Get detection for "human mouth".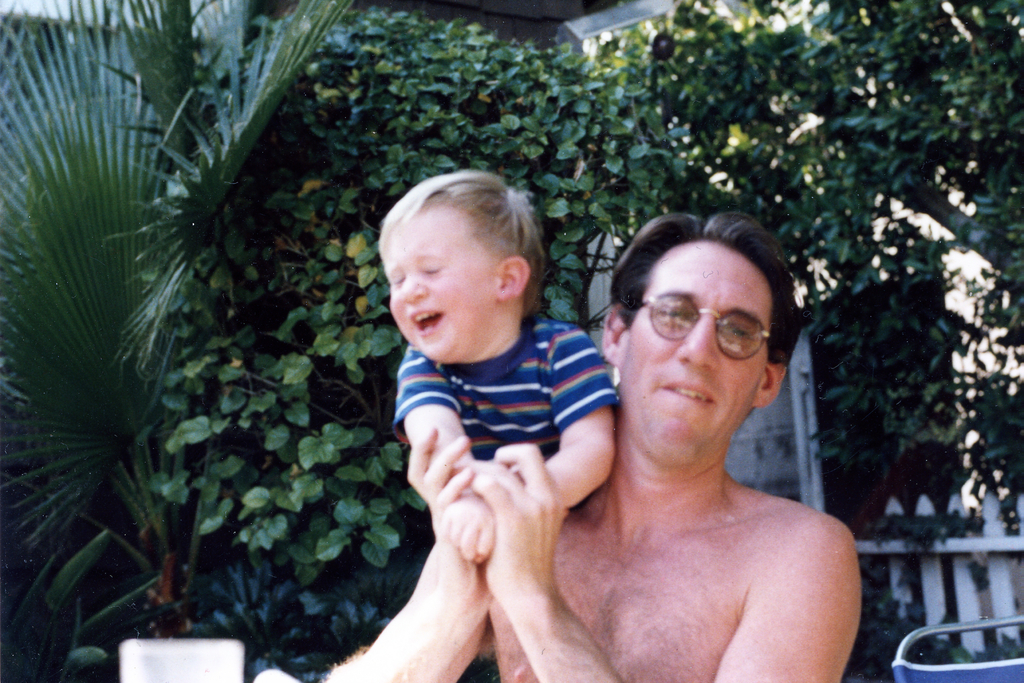
Detection: [412, 312, 443, 336].
